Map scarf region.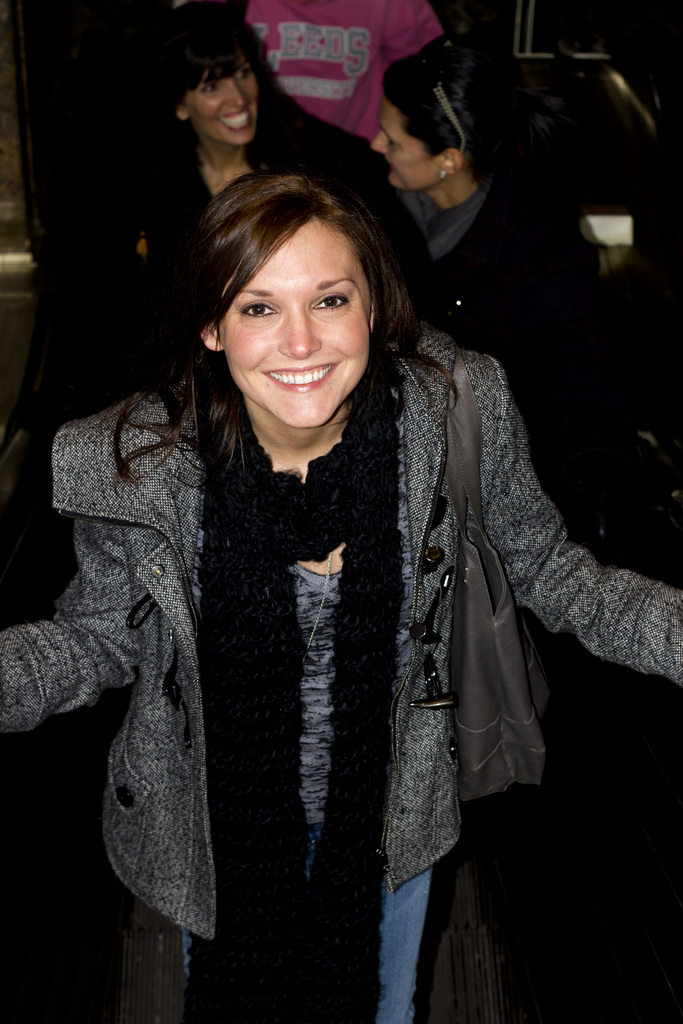
Mapped to detection(202, 358, 404, 1023).
